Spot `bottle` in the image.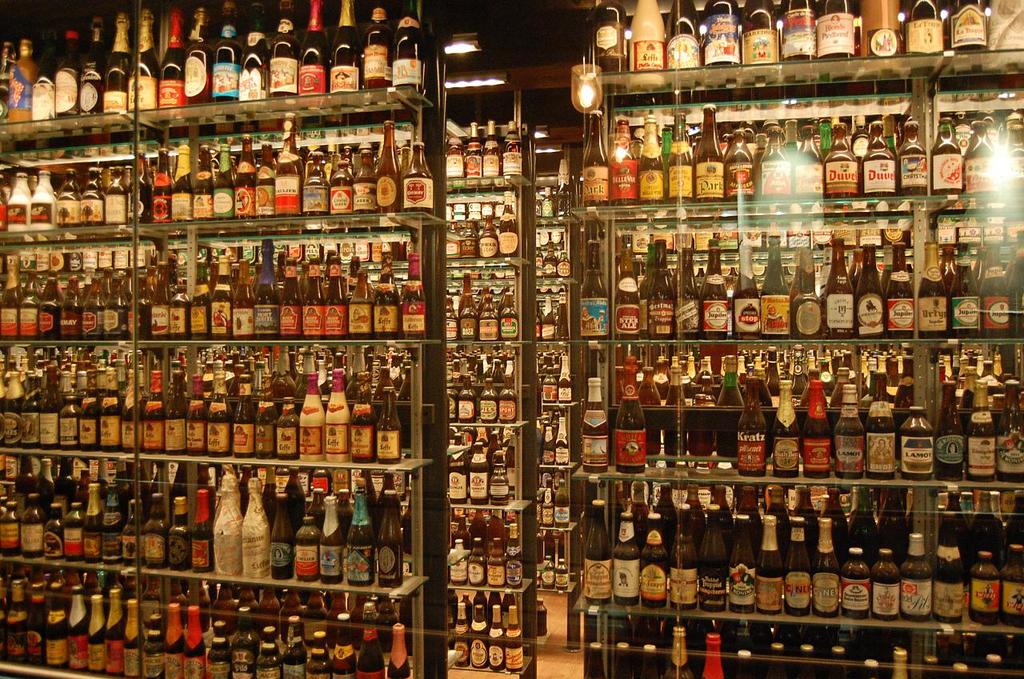
`bottle` found at bbox=[791, 129, 828, 202].
